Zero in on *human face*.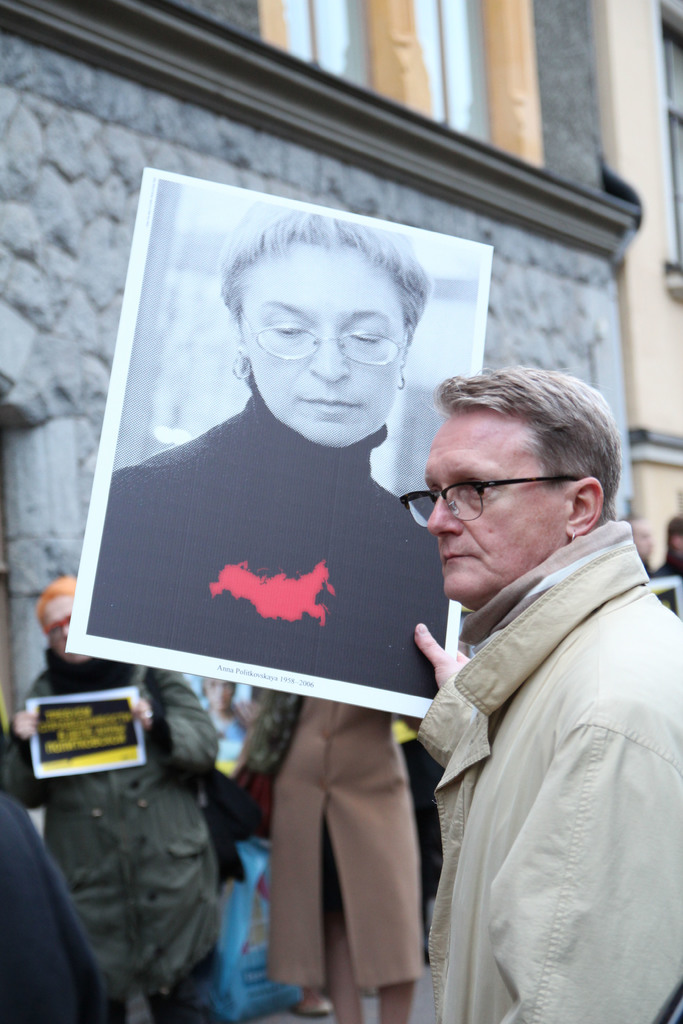
Zeroed in: 237,225,409,444.
